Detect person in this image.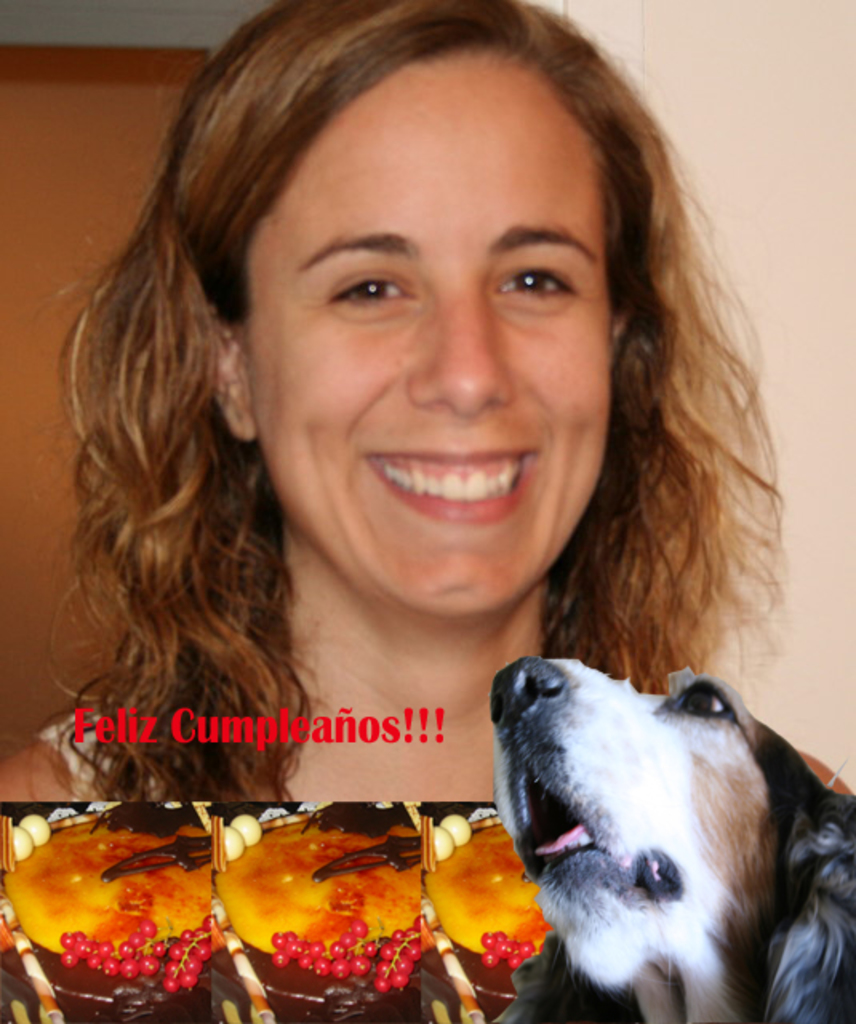
Detection: rect(0, 0, 854, 810).
